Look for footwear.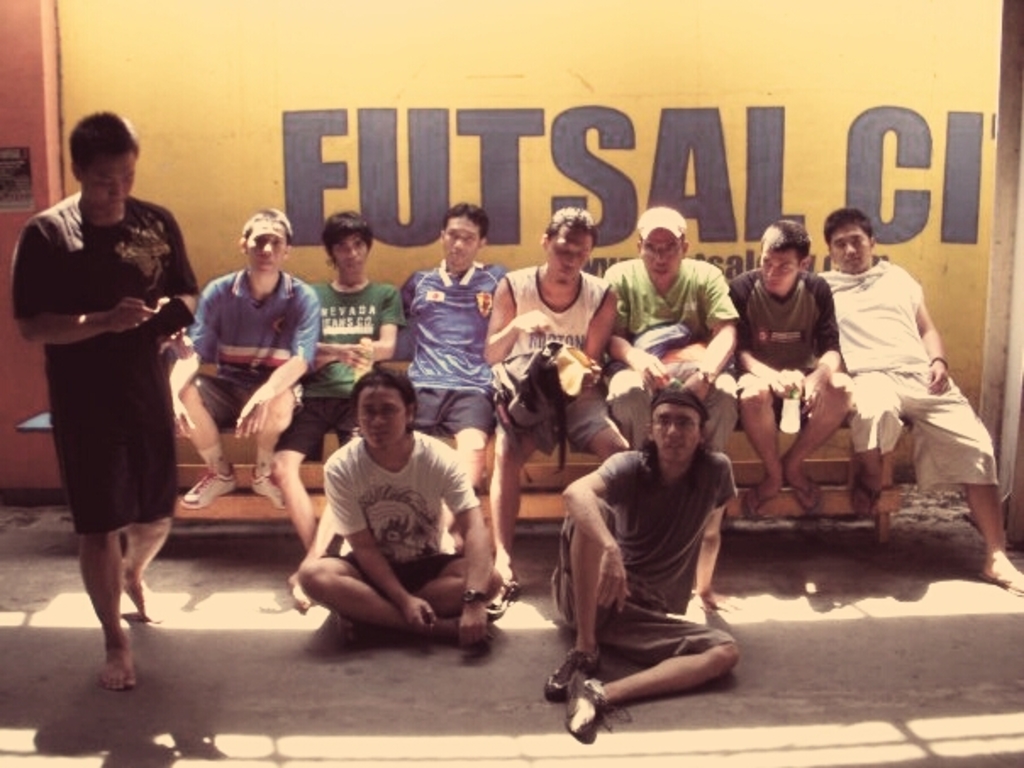
Found: {"left": 559, "top": 670, "right": 614, "bottom": 734}.
